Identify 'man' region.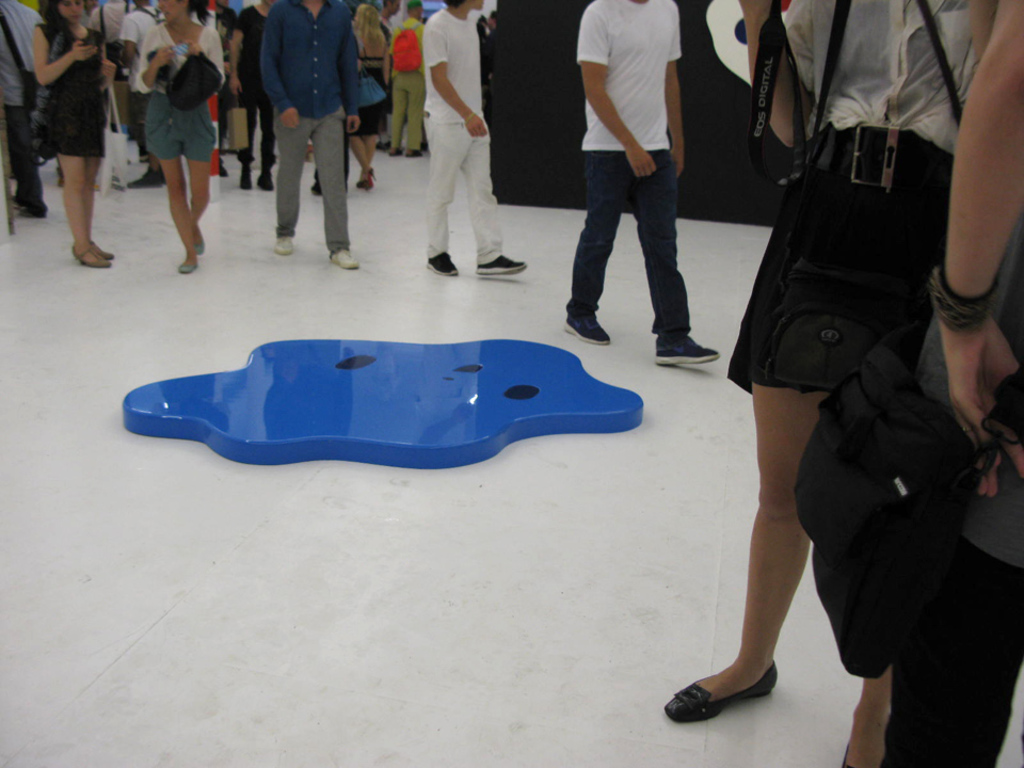
Region: x1=246 y1=15 x2=367 y2=249.
